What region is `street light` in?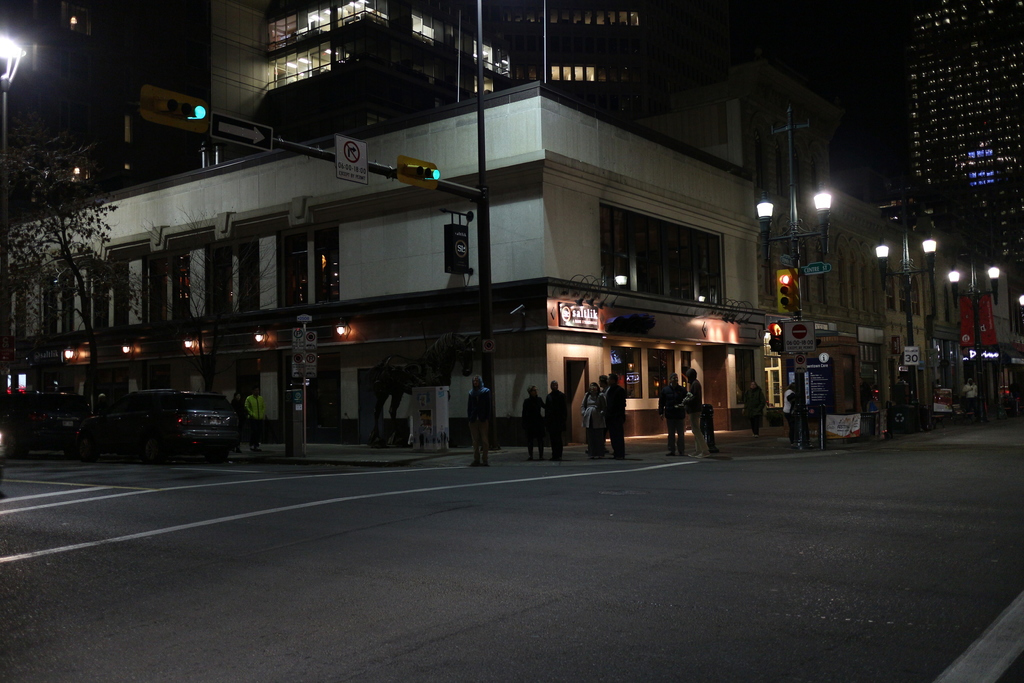
pyautogui.locateOnScreen(945, 257, 997, 416).
